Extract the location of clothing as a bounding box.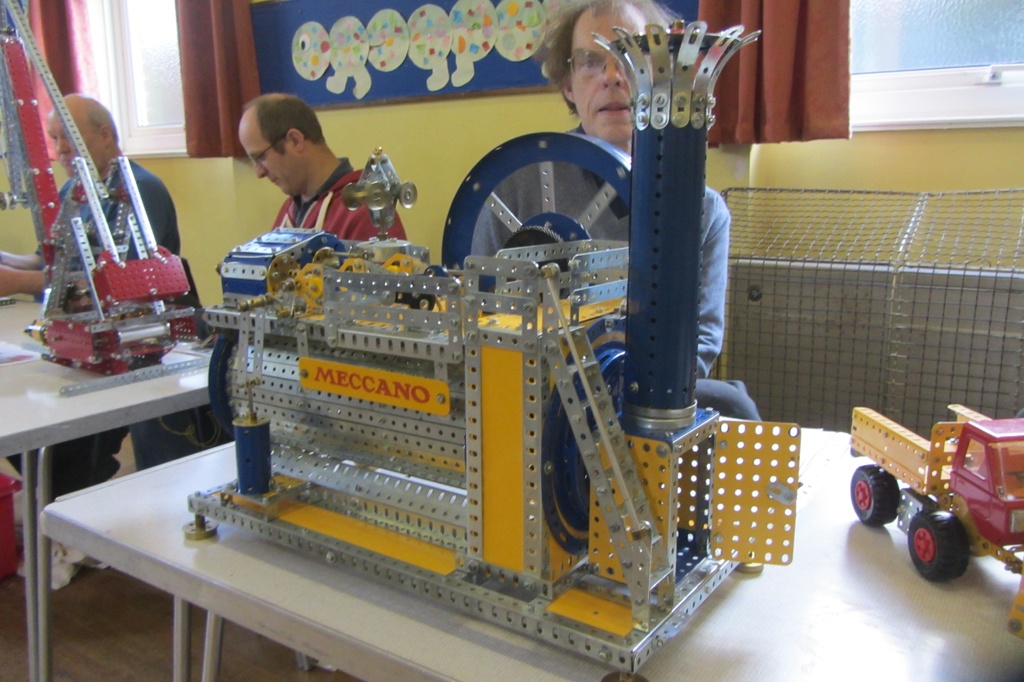
<bbox>0, 149, 186, 496</bbox>.
